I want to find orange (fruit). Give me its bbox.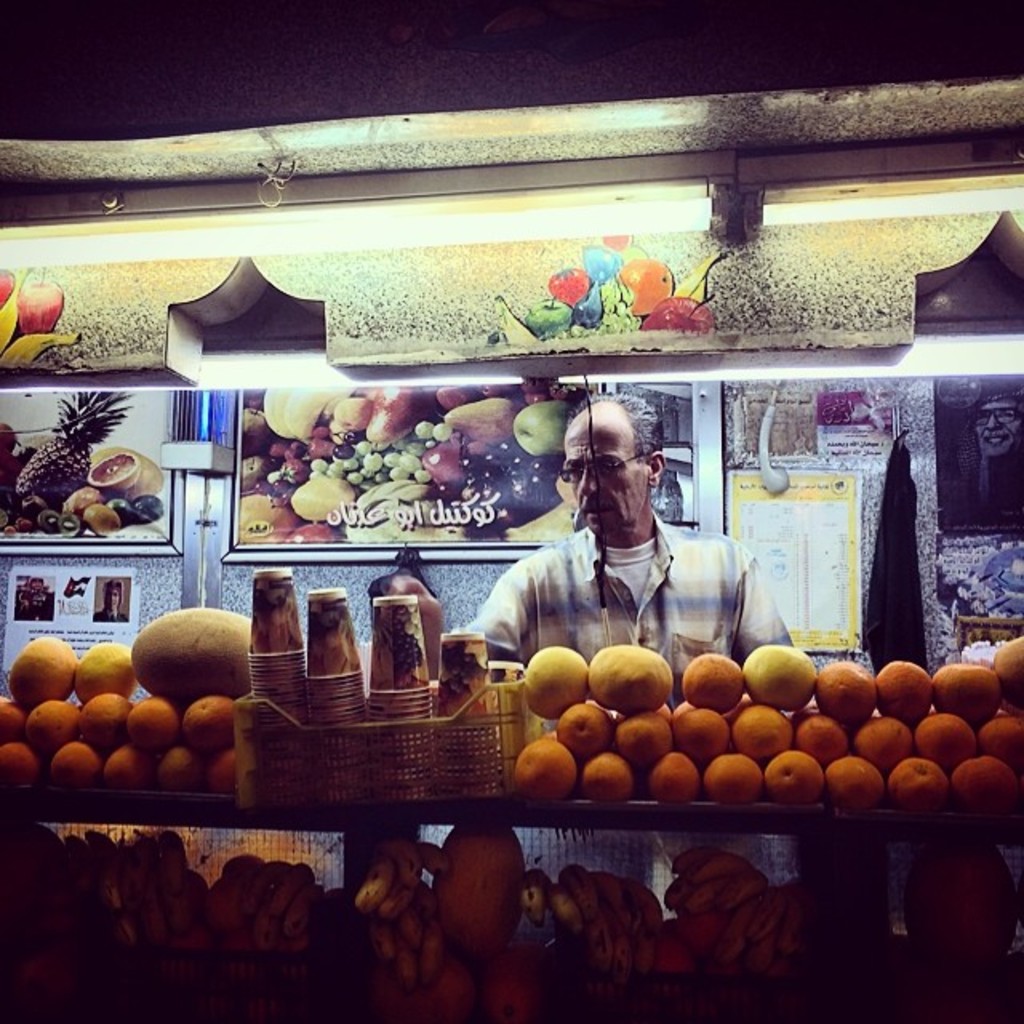
[x1=707, y1=754, x2=773, y2=798].
